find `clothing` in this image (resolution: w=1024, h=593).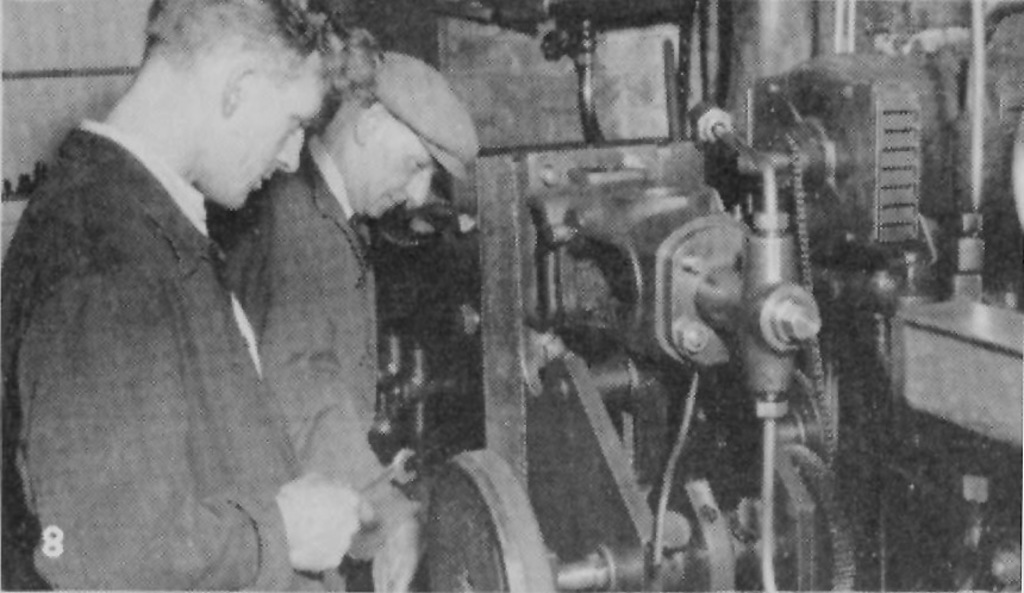
[x1=206, y1=138, x2=425, y2=592].
